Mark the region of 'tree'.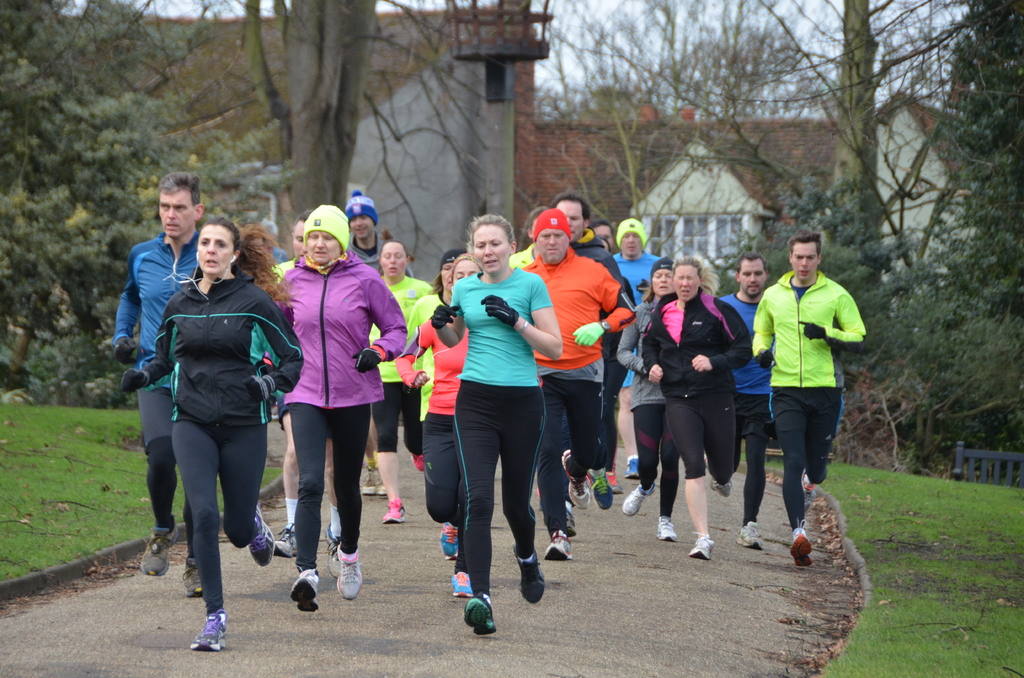
Region: crop(0, 0, 610, 470).
